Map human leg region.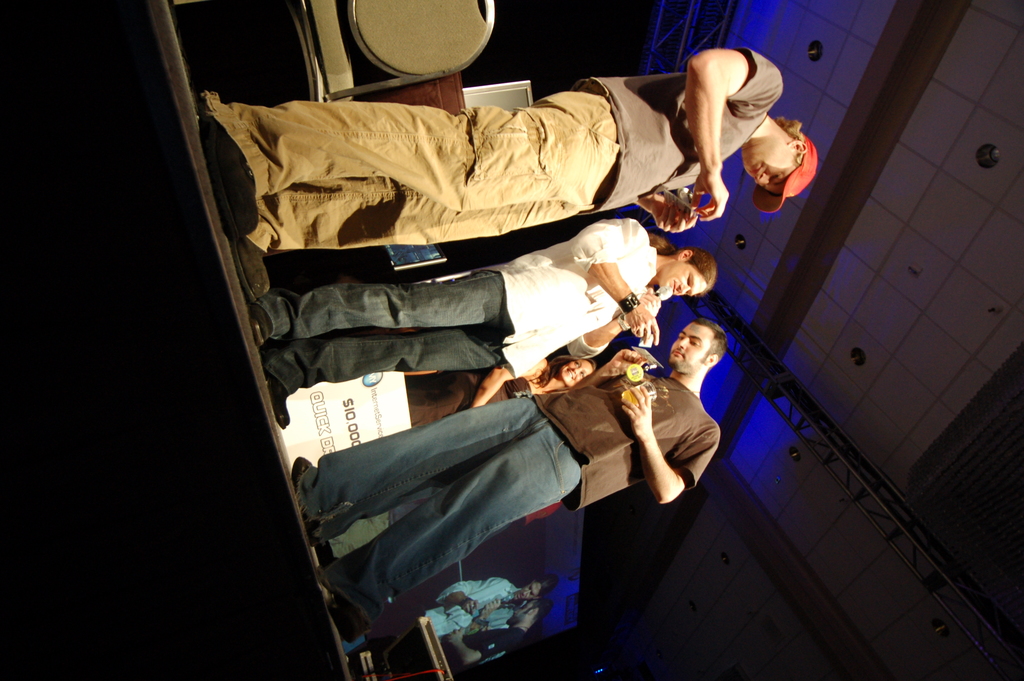
Mapped to (201,91,623,236).
